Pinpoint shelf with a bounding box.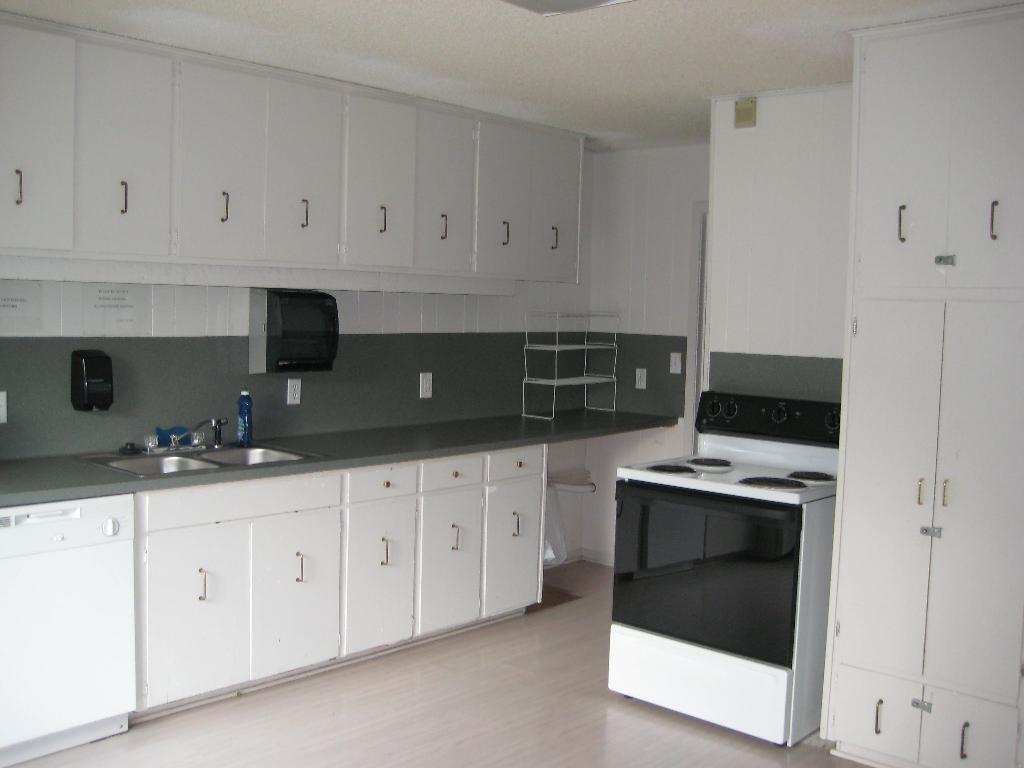
<bbox>413, 111, 481, 276</bbox>.
